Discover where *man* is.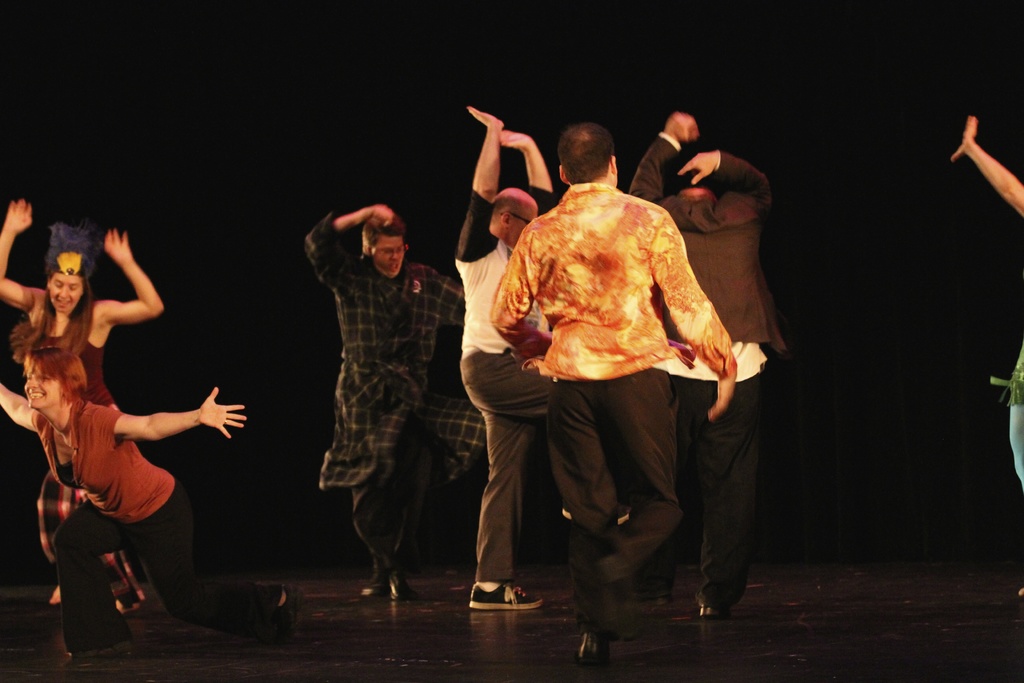
Discovered at crop(454, 100, 559, 613).
